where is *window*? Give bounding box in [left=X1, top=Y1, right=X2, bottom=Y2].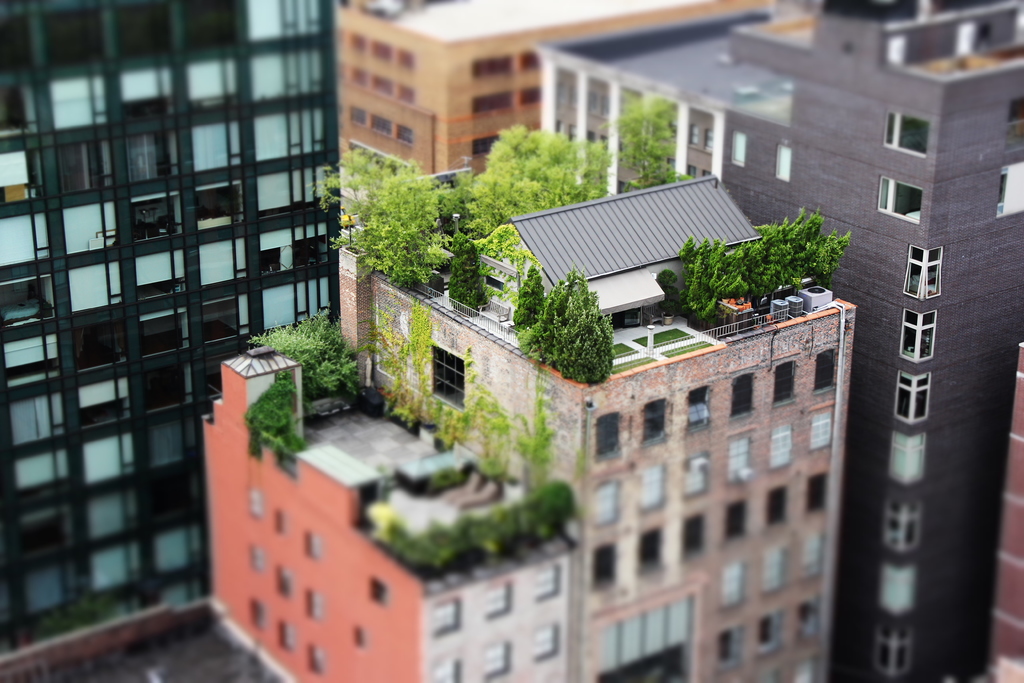
[left=68, top=265, right=125, bottom=314].
